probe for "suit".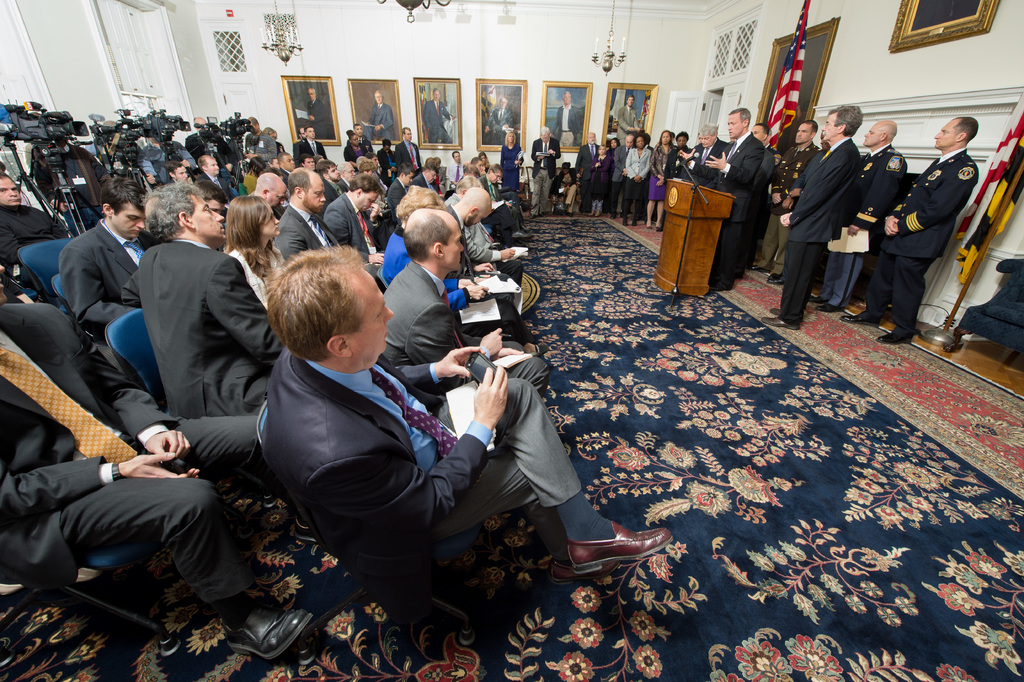
Probe result: x1=441 y1=198 x2=525 y2=328.
